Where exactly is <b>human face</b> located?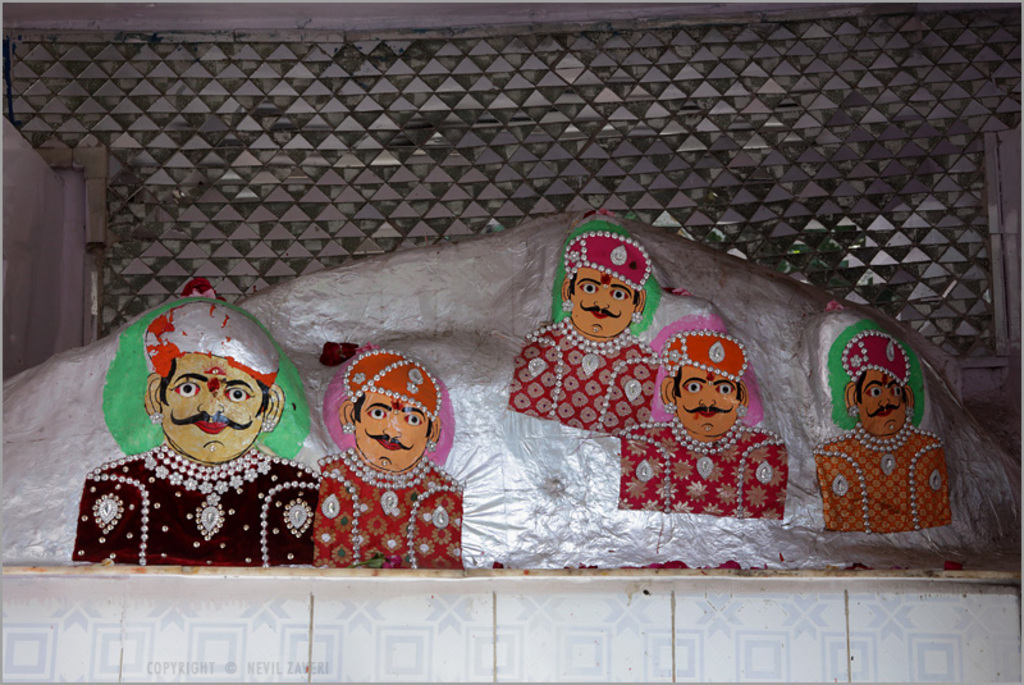
Its bounding box is bbox=[352, 391, 434, 467].
